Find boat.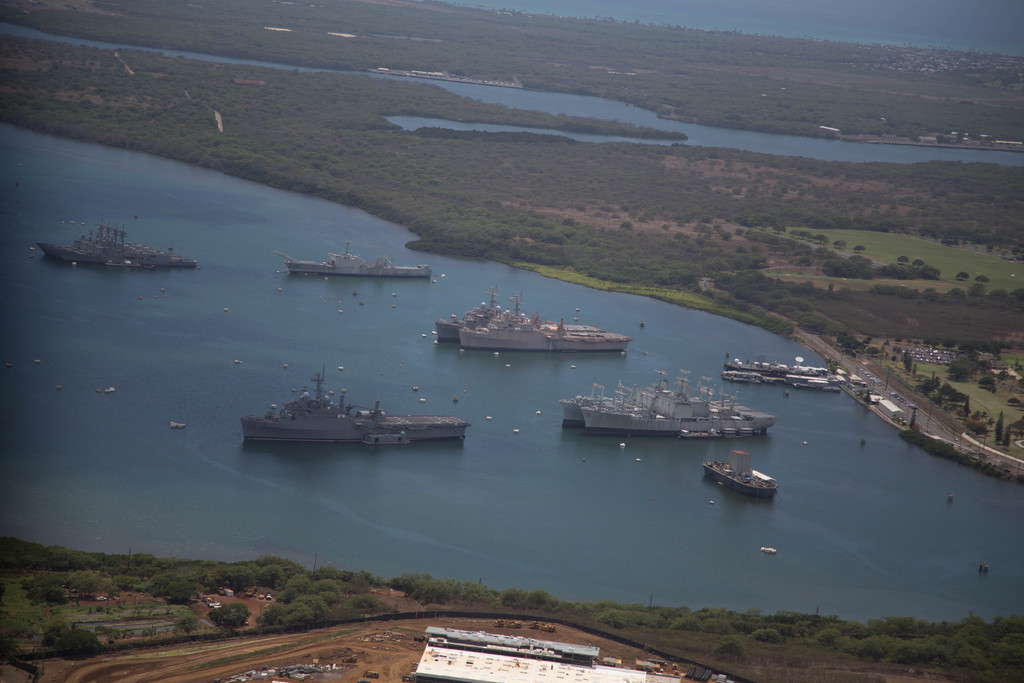
l=171, t=418, r=186, b=432.
